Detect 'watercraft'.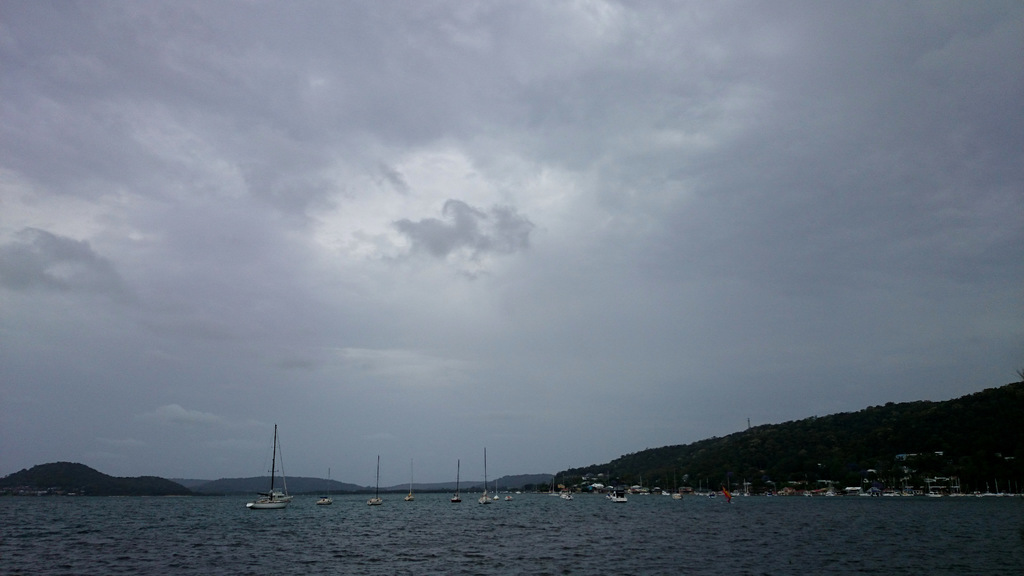
Detected at (x1=404, y1=456, x2=418, y2=498).
